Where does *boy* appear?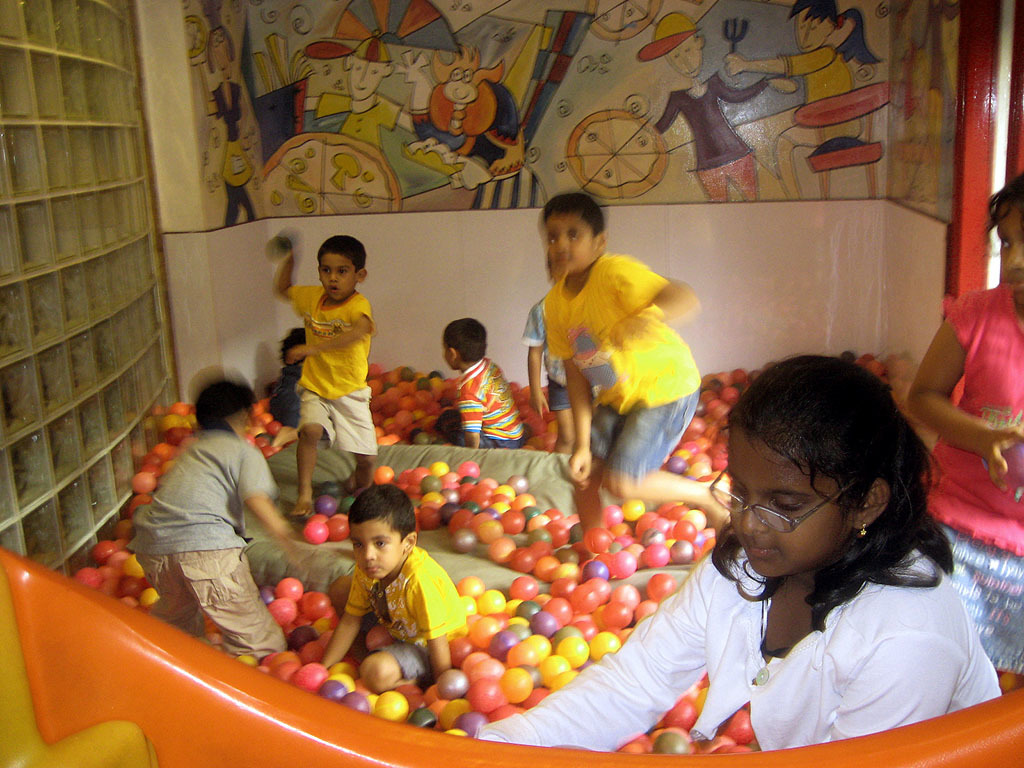
Appears at Rect(280, 239, 380, 480).
